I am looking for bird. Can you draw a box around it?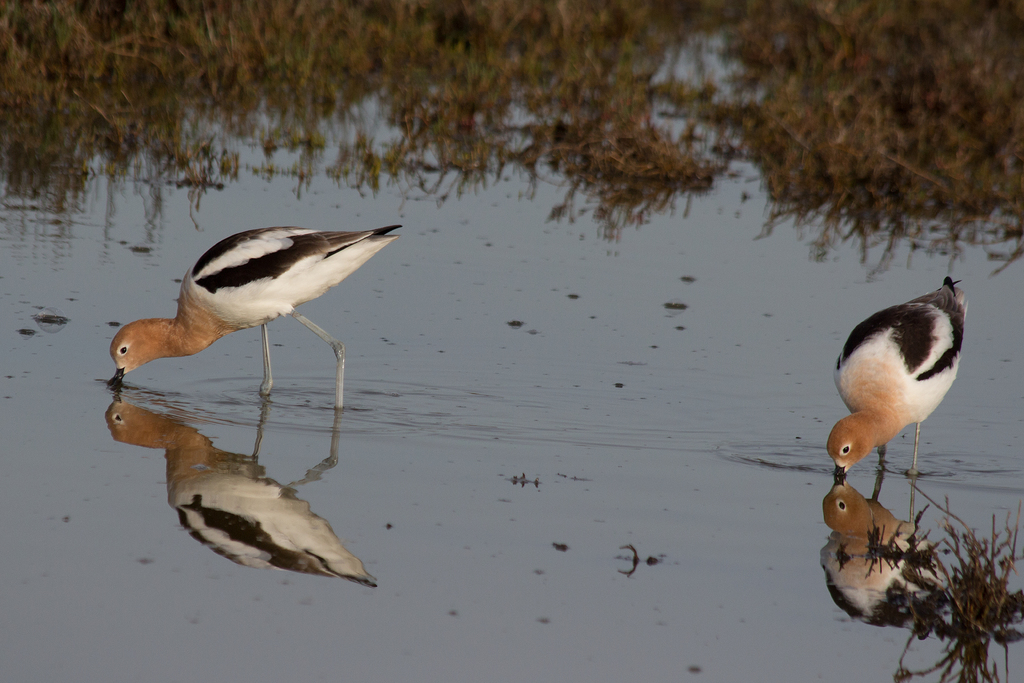
Sure, the bounding box is 114,223,404,411.
